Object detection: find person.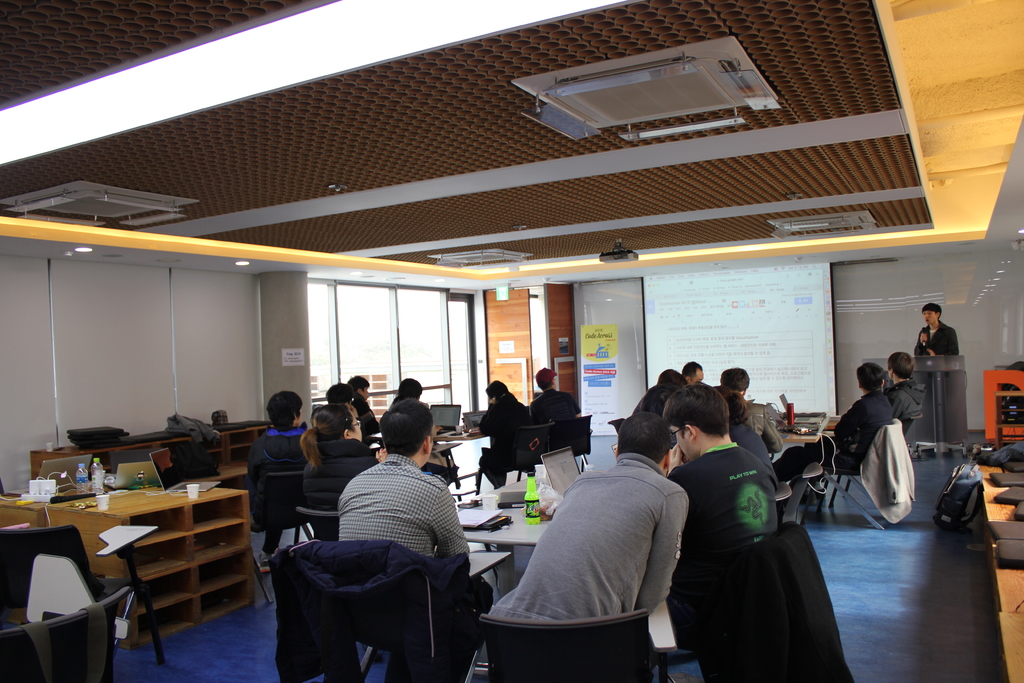
left=238, top=390, right=312, bottom=578.
